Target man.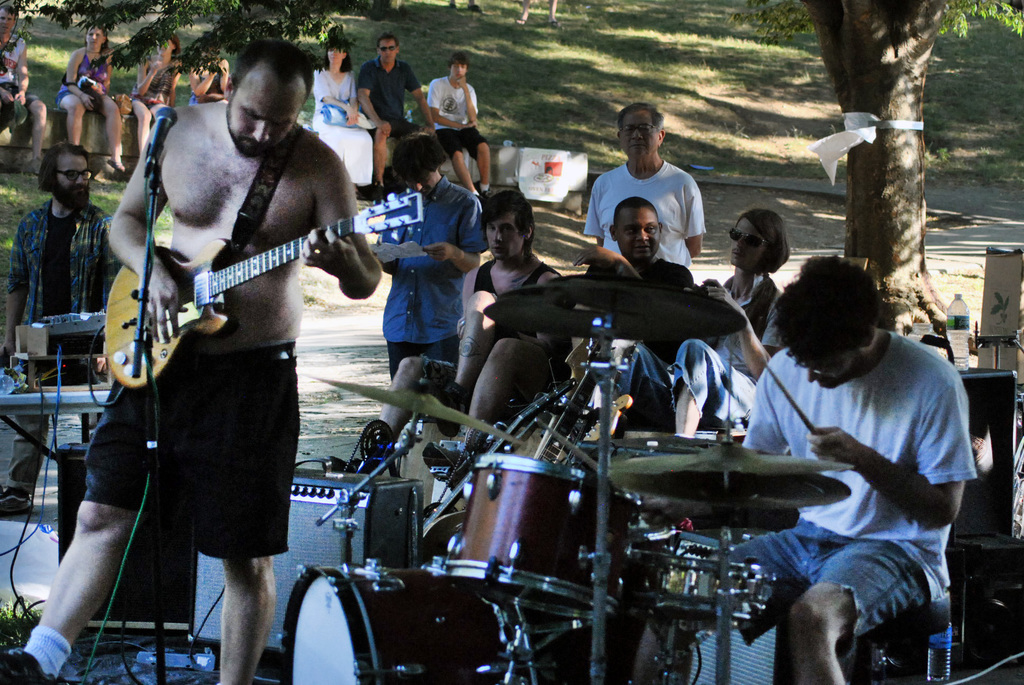
Target region: [x1=355, y1=33, x2=449, y2=194].
